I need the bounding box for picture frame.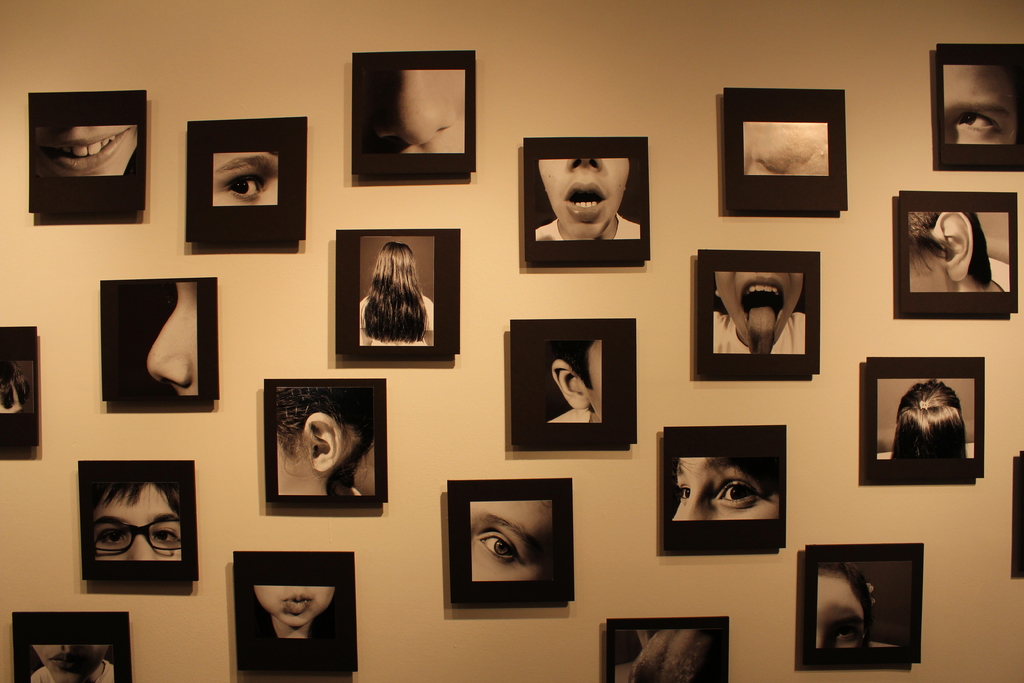
Here it is: {"left": 724, "top": 87, "right": 847, "bottom": 209}.
